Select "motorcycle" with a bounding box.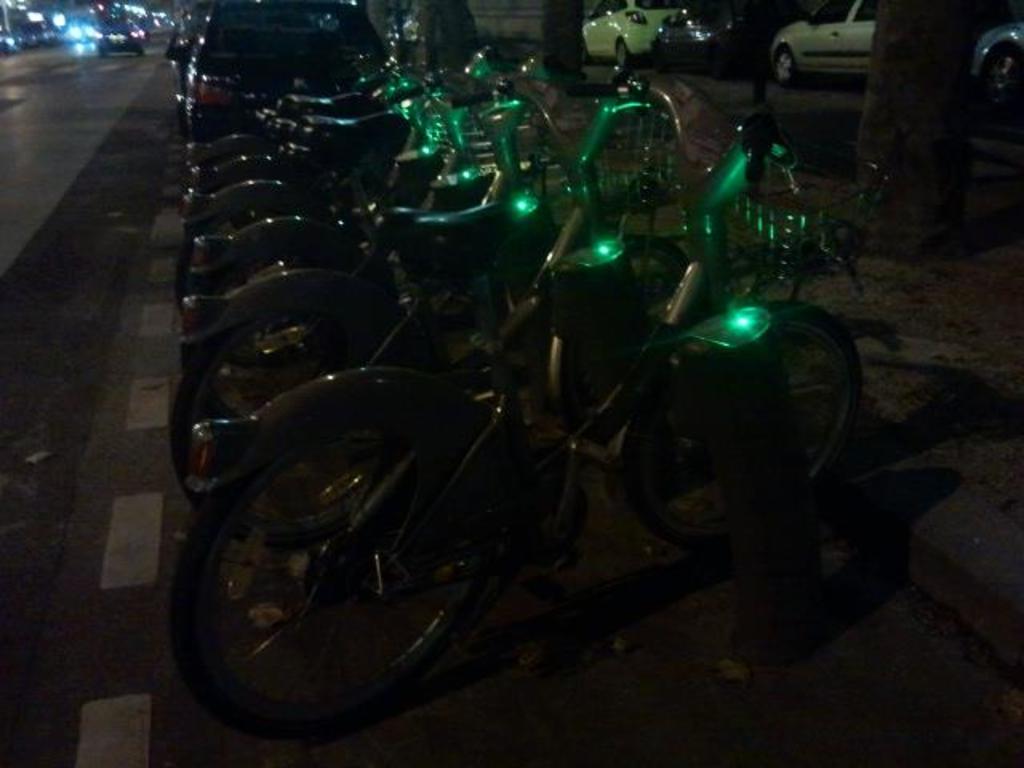
BBox(170, 128, 864, 733).
